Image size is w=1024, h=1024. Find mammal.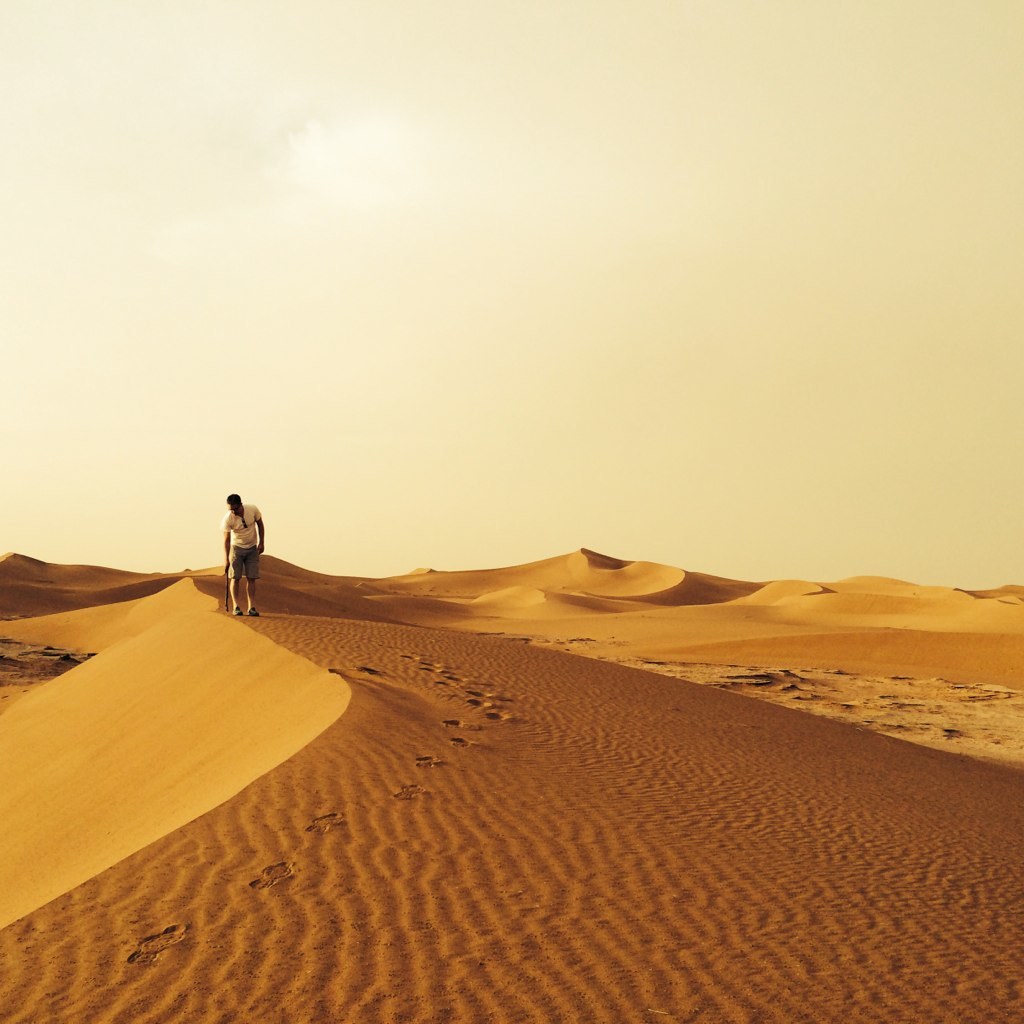
bbox(210, 479, 271, 623).
